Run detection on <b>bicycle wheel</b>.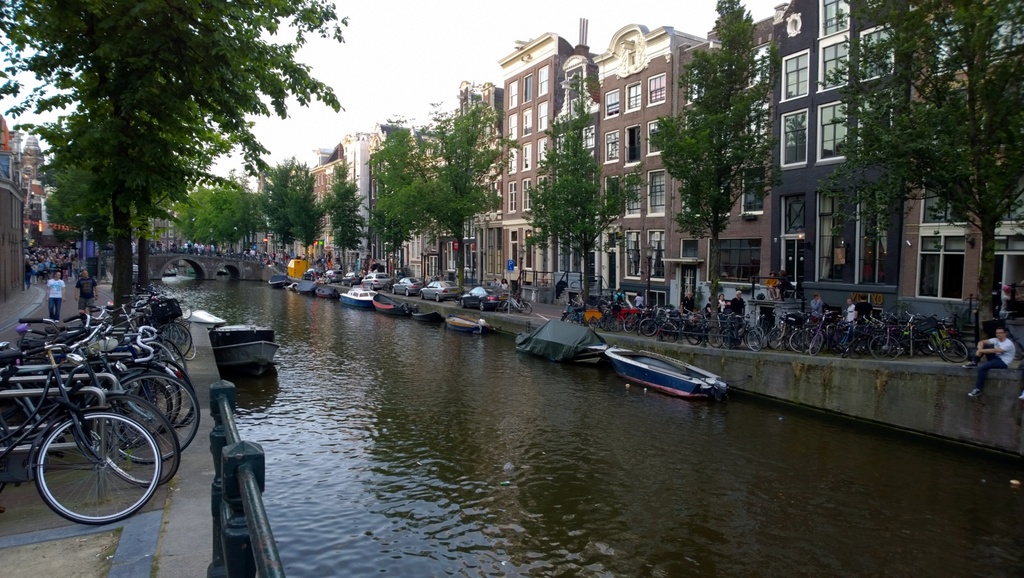
Result: [left=766, top=326, right=788, bottom=347].
